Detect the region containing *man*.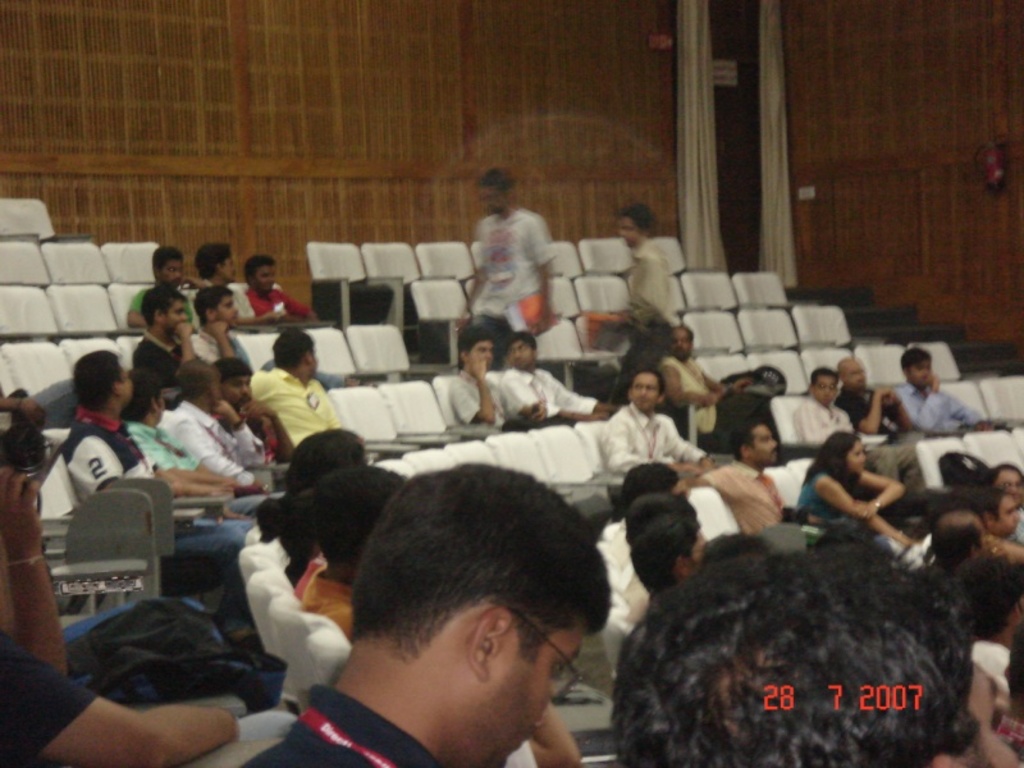
crop(653, 324, 763, 454).
